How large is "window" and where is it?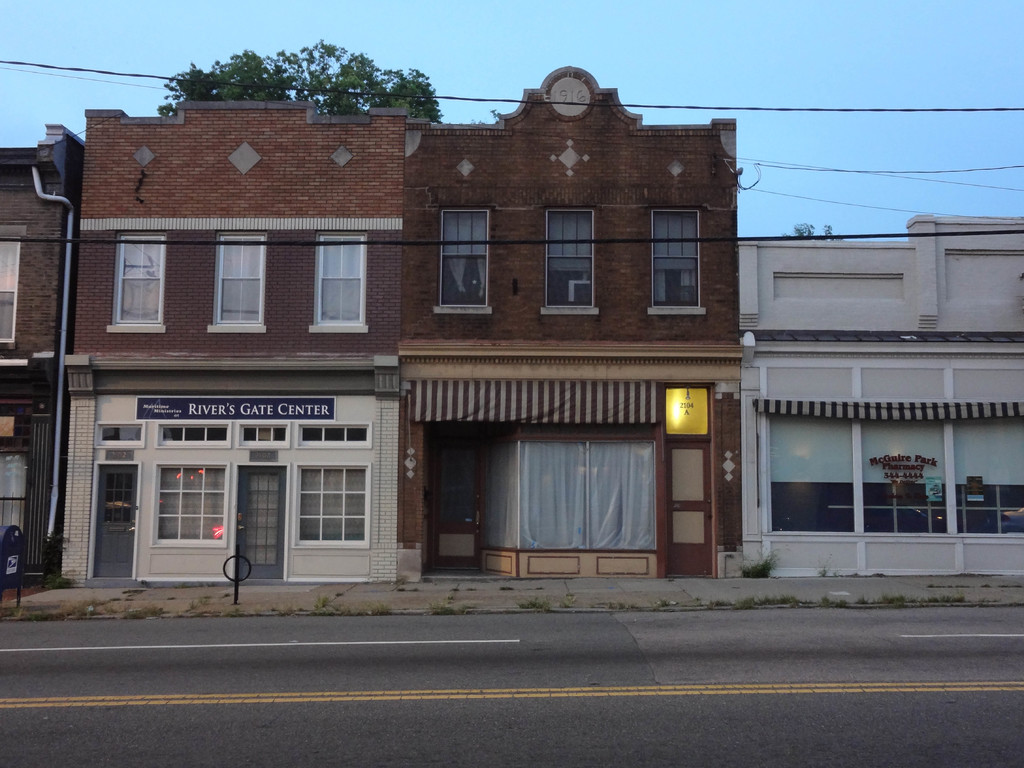
Bounding box: <box>541,208,597,316</box>.
